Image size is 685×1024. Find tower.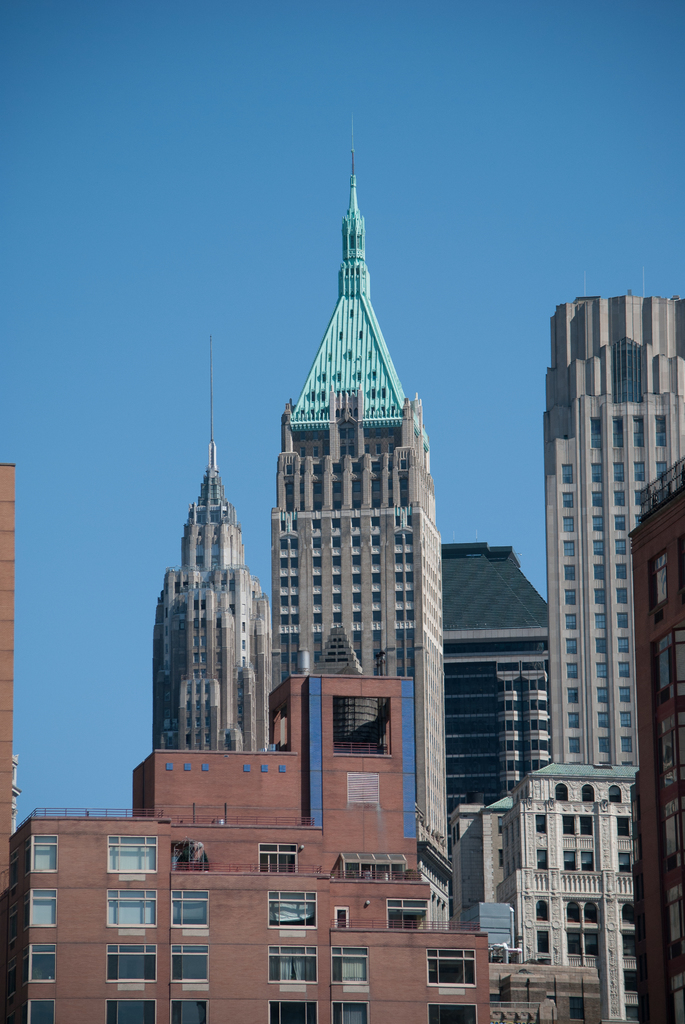
rect(548, 274, 684, 765).
